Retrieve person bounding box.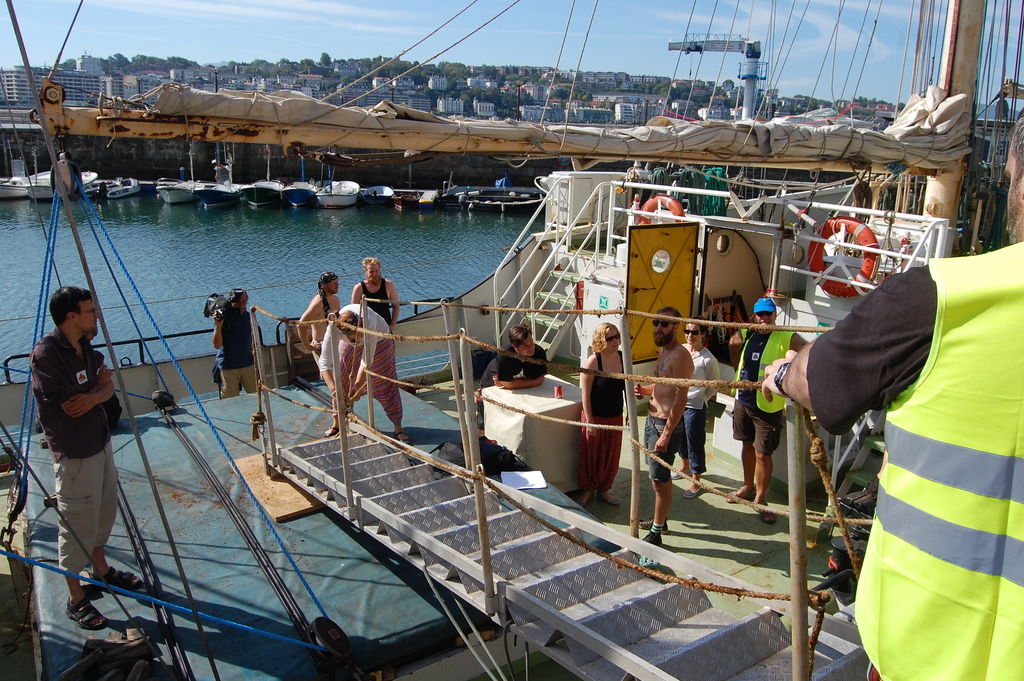
Bounding box: (x1=576, y1=322, x2=619, y2=506).
